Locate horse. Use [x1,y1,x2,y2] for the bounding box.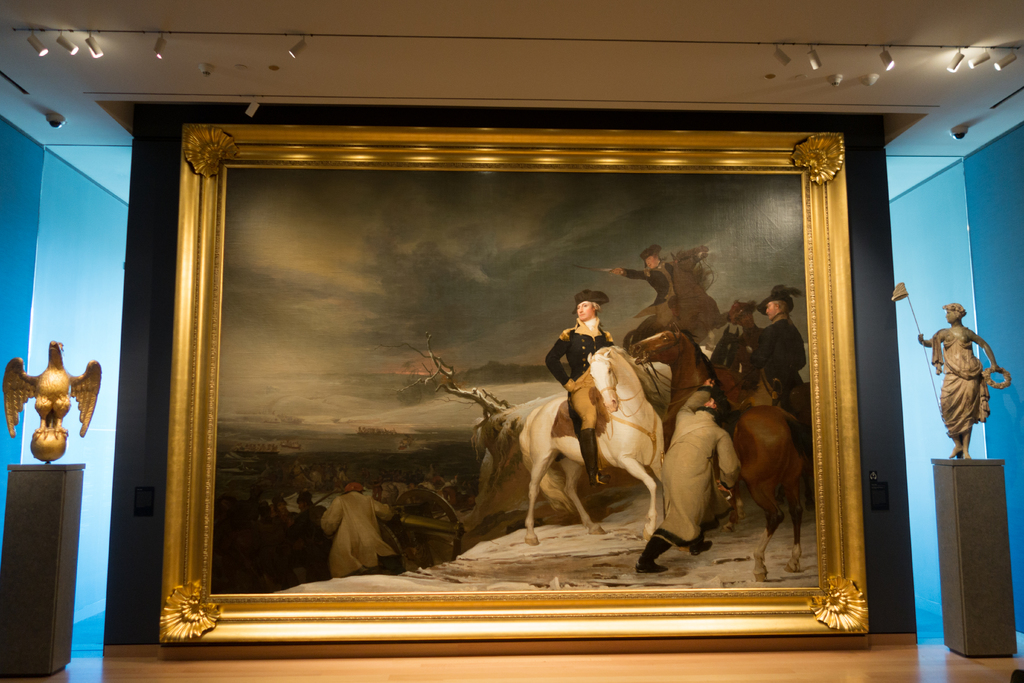
[619,248,733,347].
